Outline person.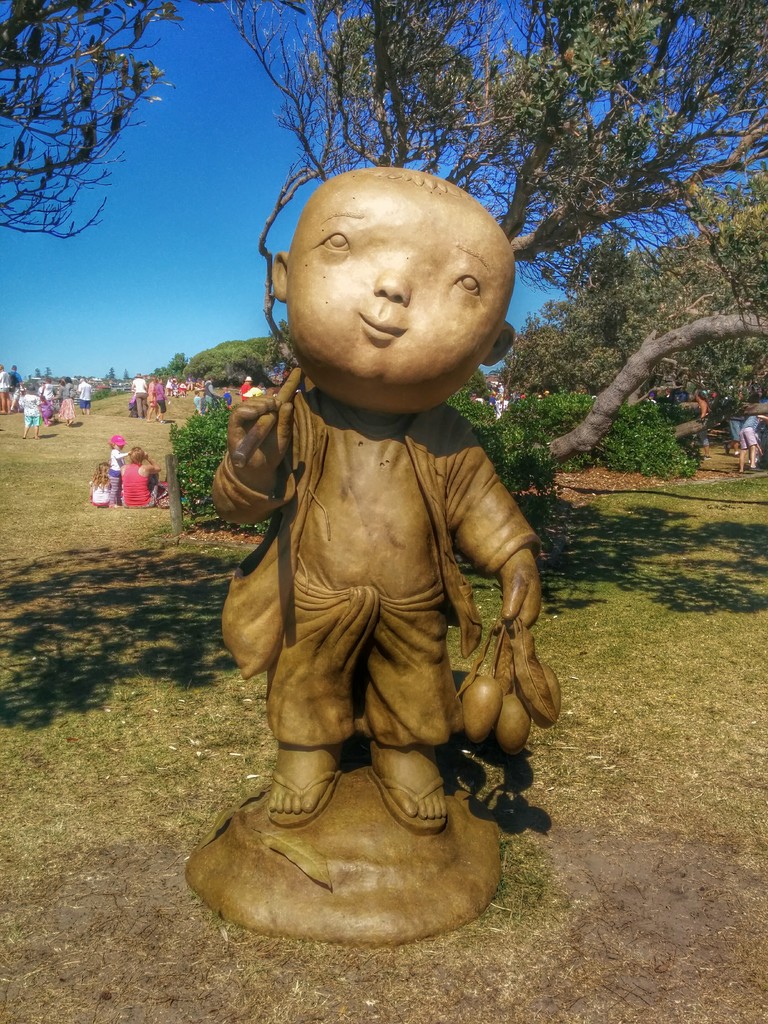
Outline: detection(237, 376, 253, 401).
